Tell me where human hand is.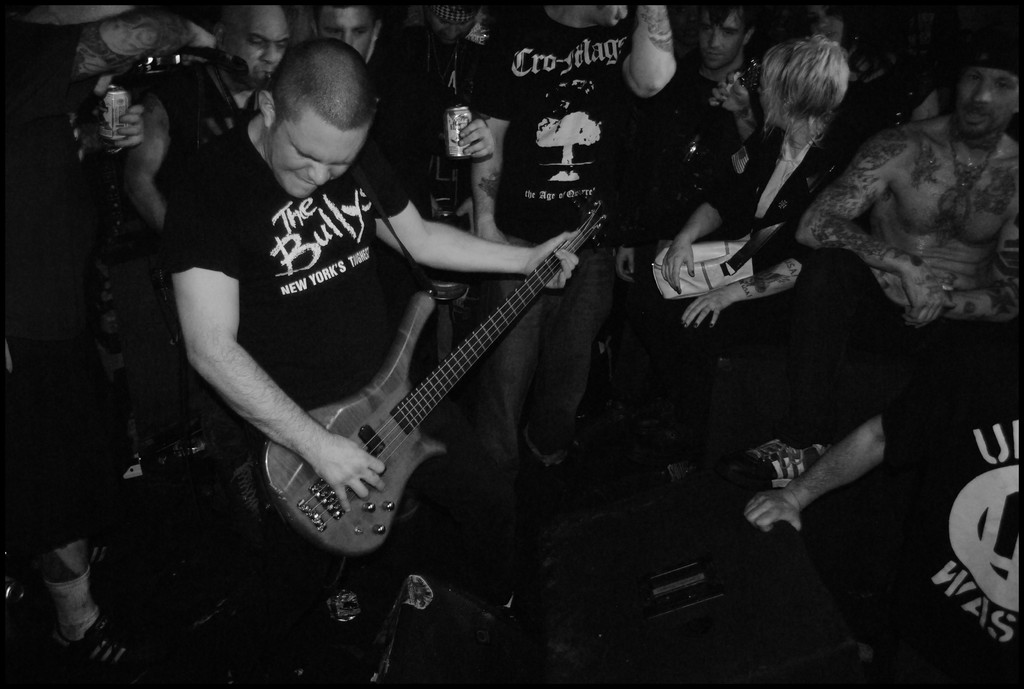
human hand is at <bbox>525, 229, 582, 295</bbox>.
